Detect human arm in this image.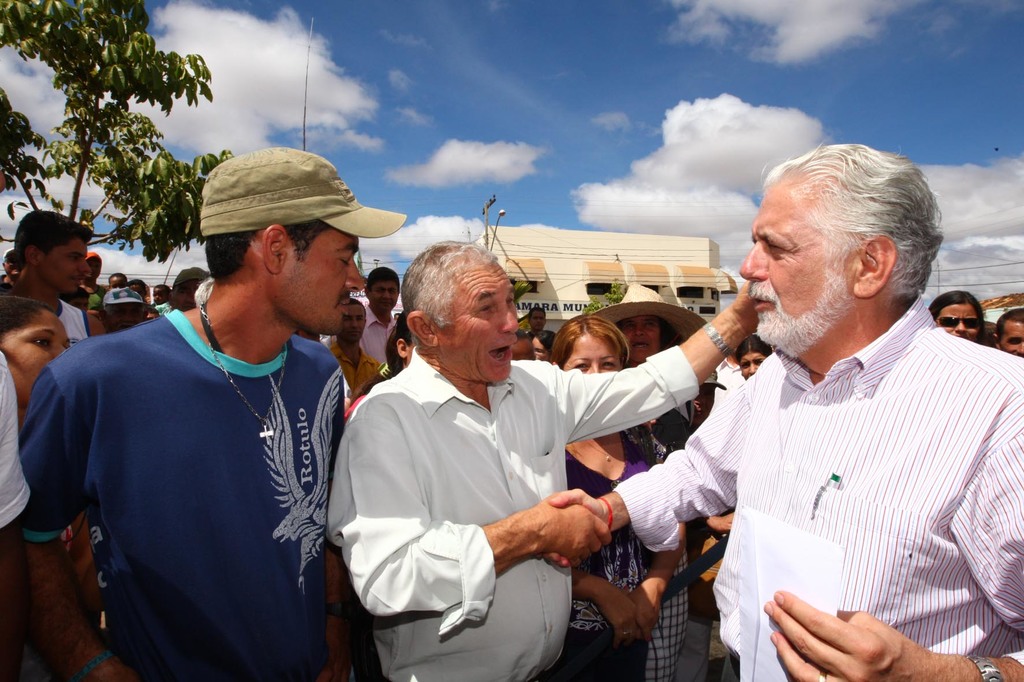
Detection: (547, 280, 755, 440).
